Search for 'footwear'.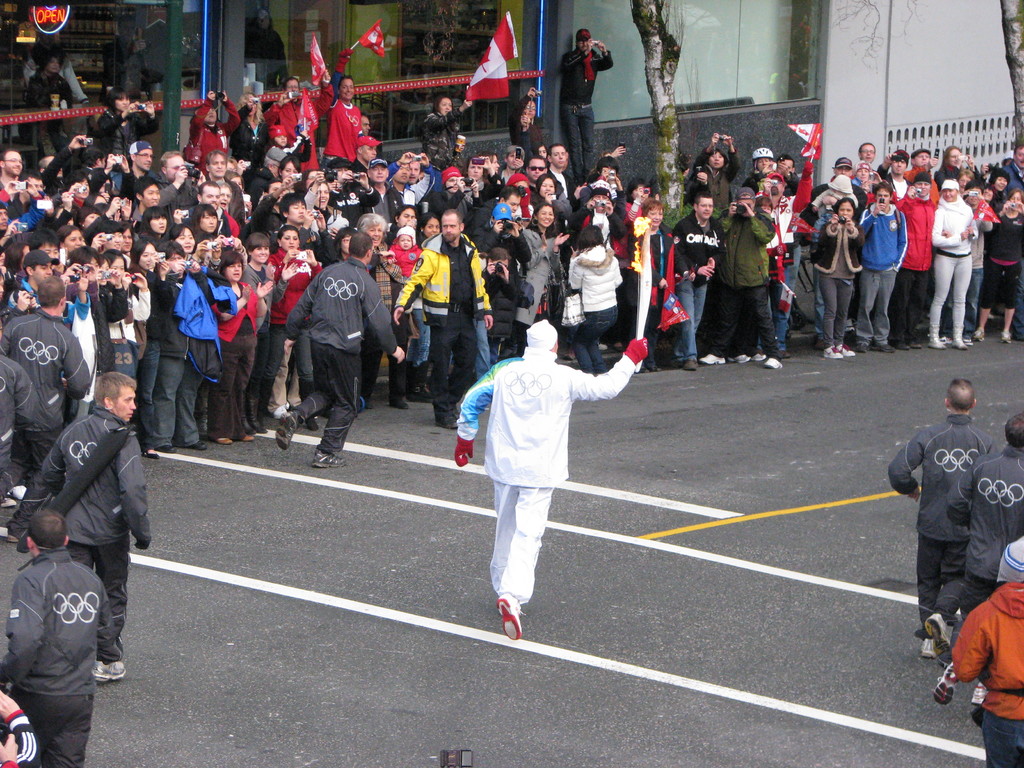
Found at [left=215, top=438, right=234, bottom=444].
